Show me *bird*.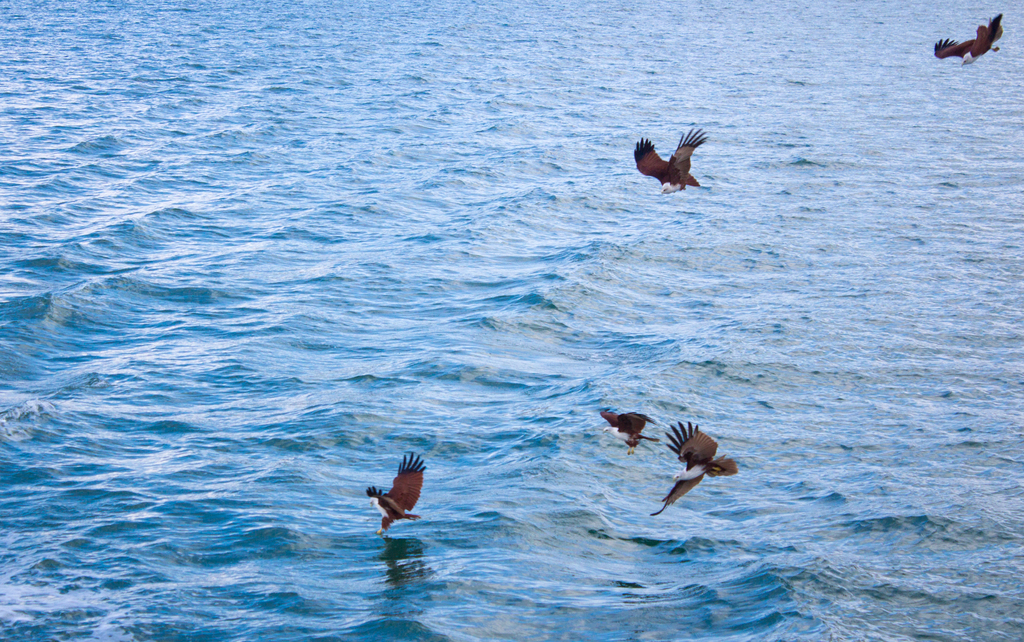
*bird* is here: 931:9:1004:64.
